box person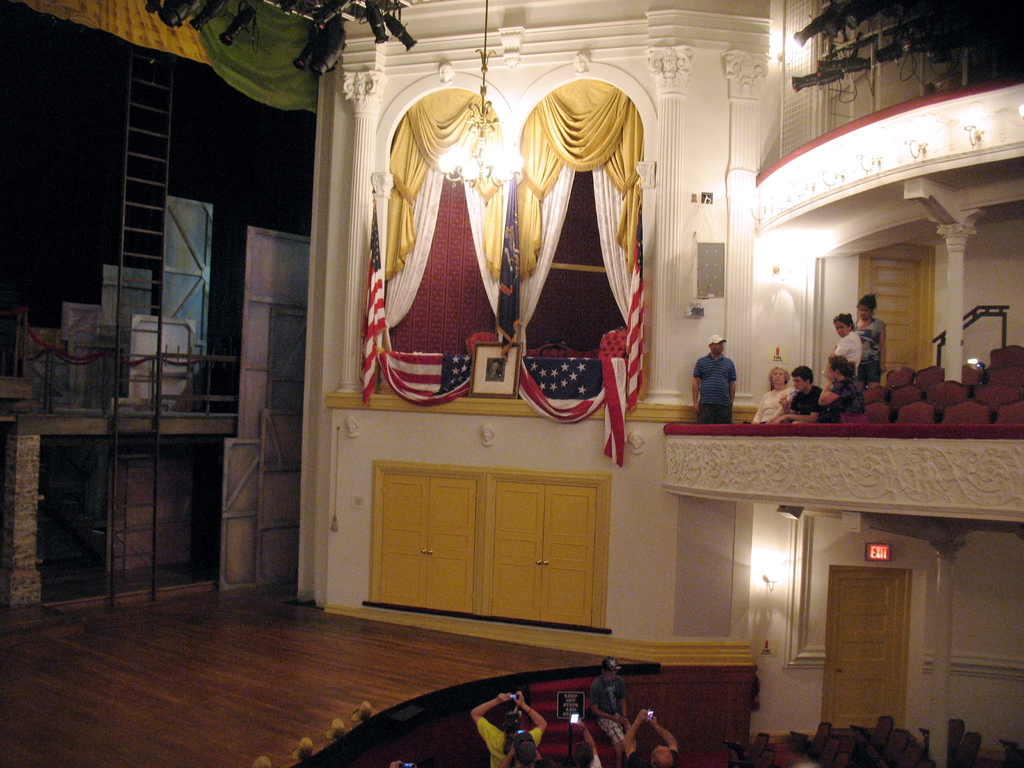
select_region(692, 337, 737, 420)
